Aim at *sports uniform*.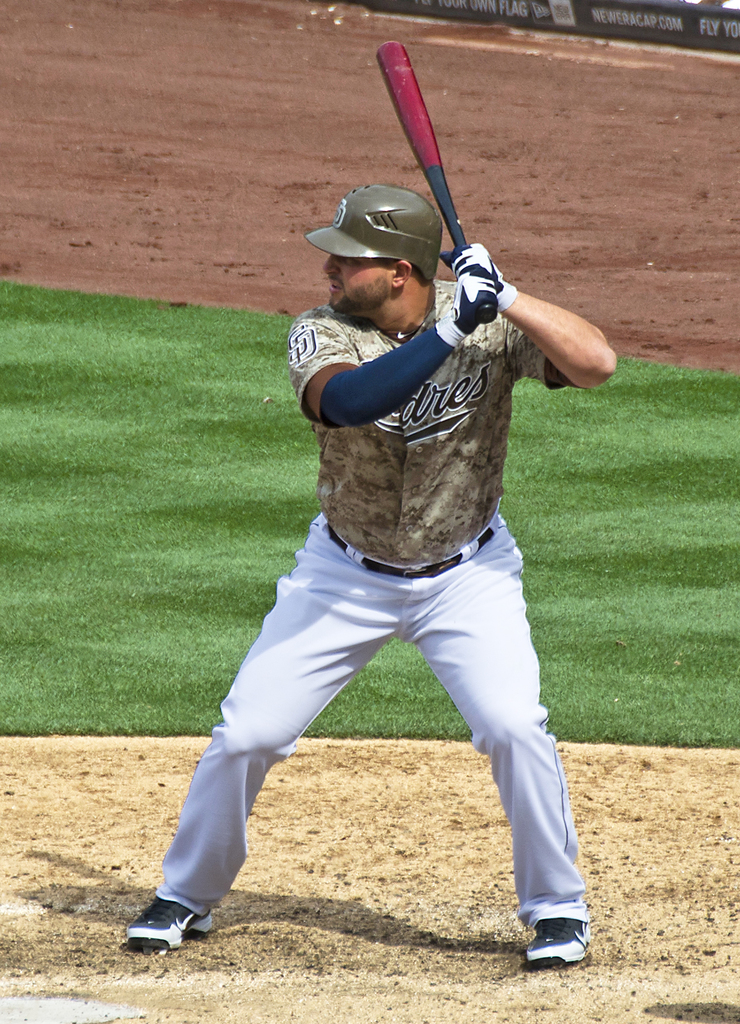
Aimed at (left=315, top=282, right=595, bottom=602).
